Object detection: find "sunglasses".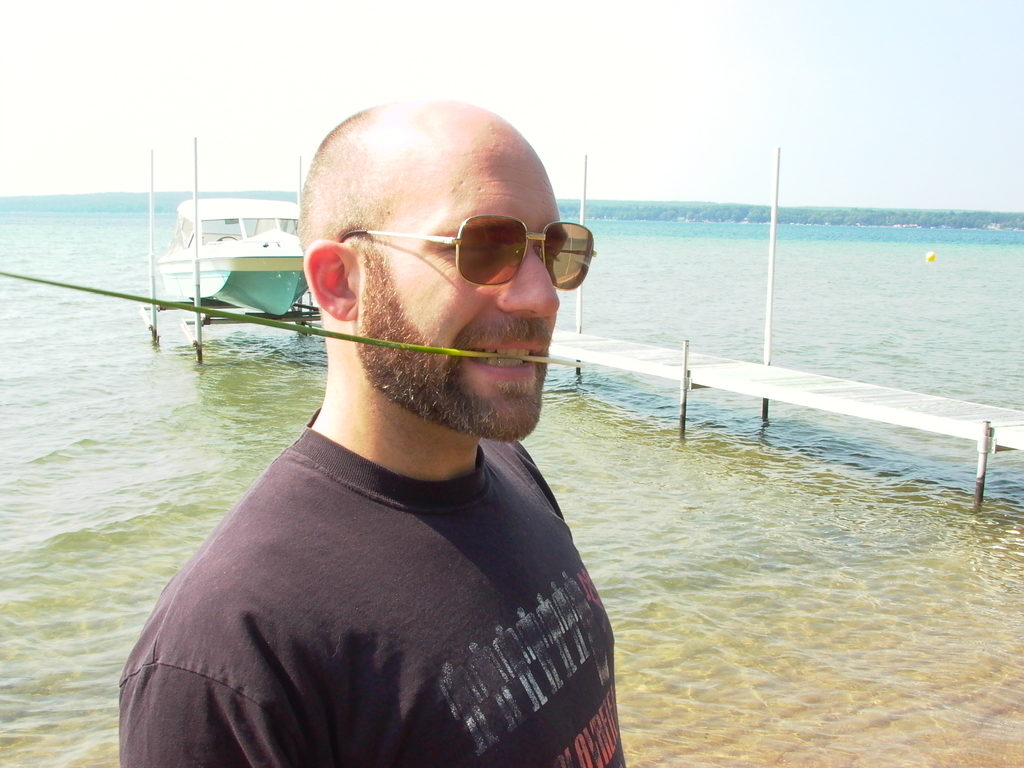
{"left": 335, "top": 216, "right": 593, "bottom": 289}.
